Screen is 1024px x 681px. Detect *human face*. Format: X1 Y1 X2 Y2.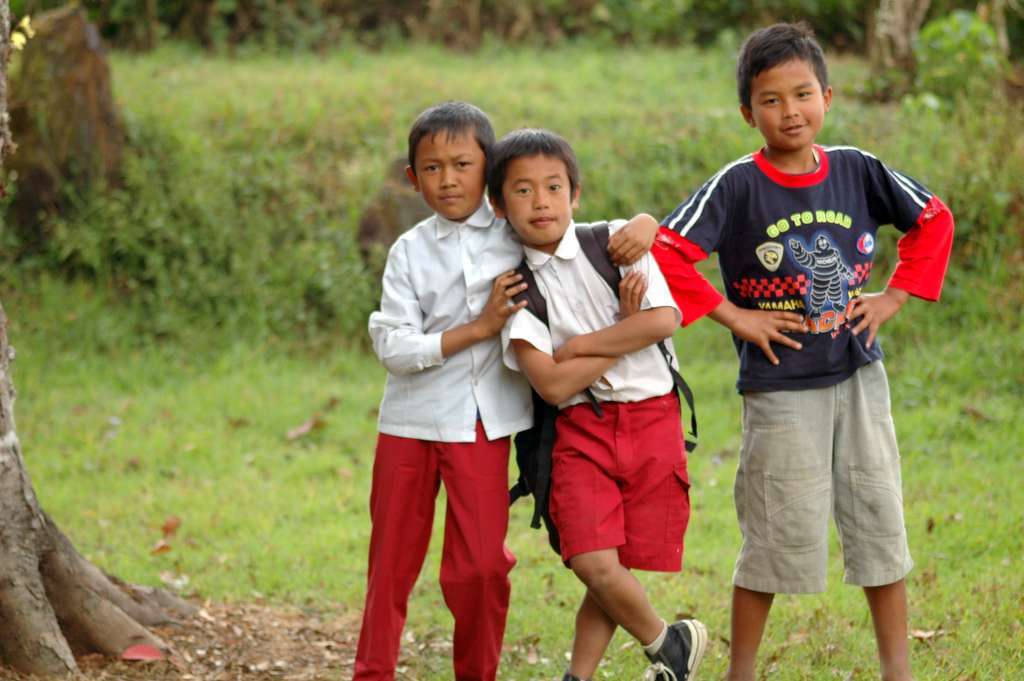
503 155 570 246.
